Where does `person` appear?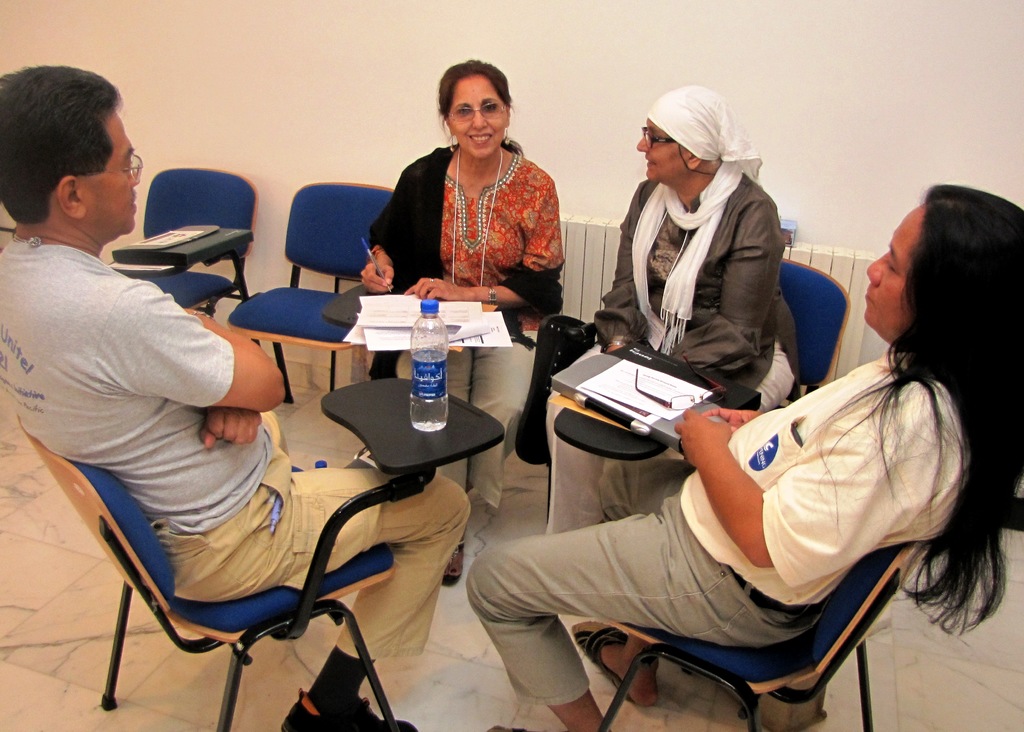
Appears at box(355, 56, 563, 586).
